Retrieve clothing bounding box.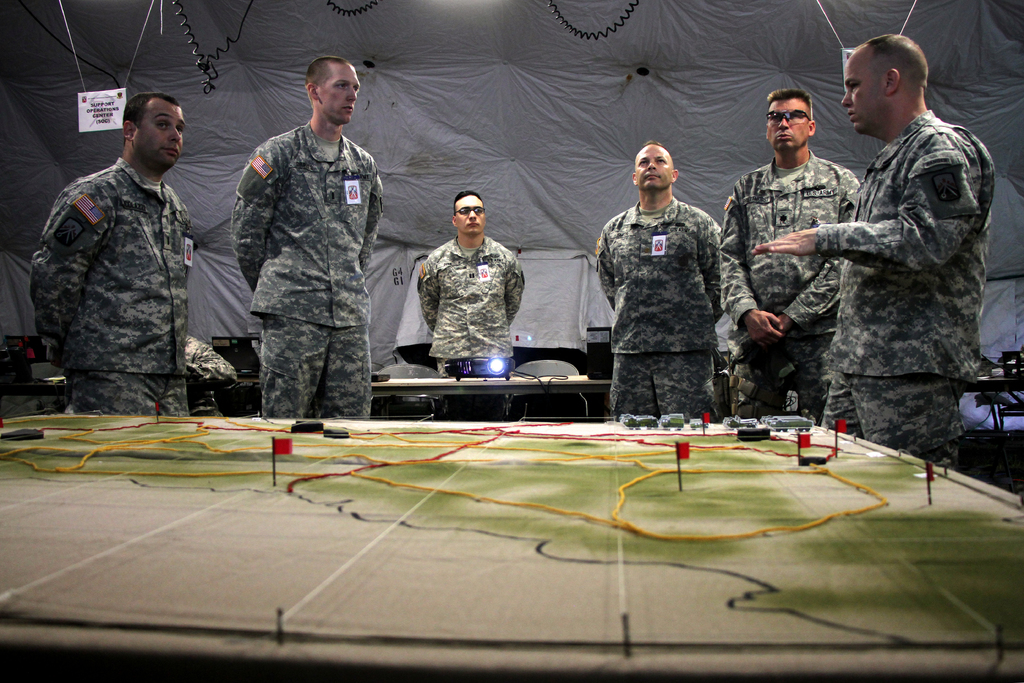
Bounding box: bbox=(239, 109, 372, 432).
